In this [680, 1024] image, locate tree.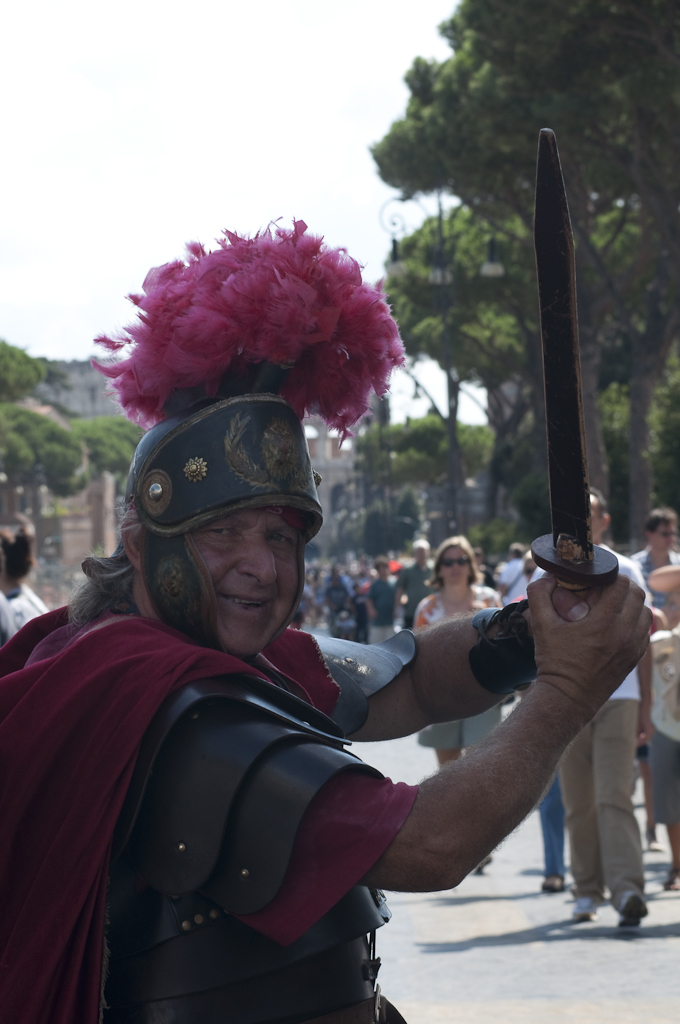
Bounding box: bbox=[366, 0, 679, 551].
